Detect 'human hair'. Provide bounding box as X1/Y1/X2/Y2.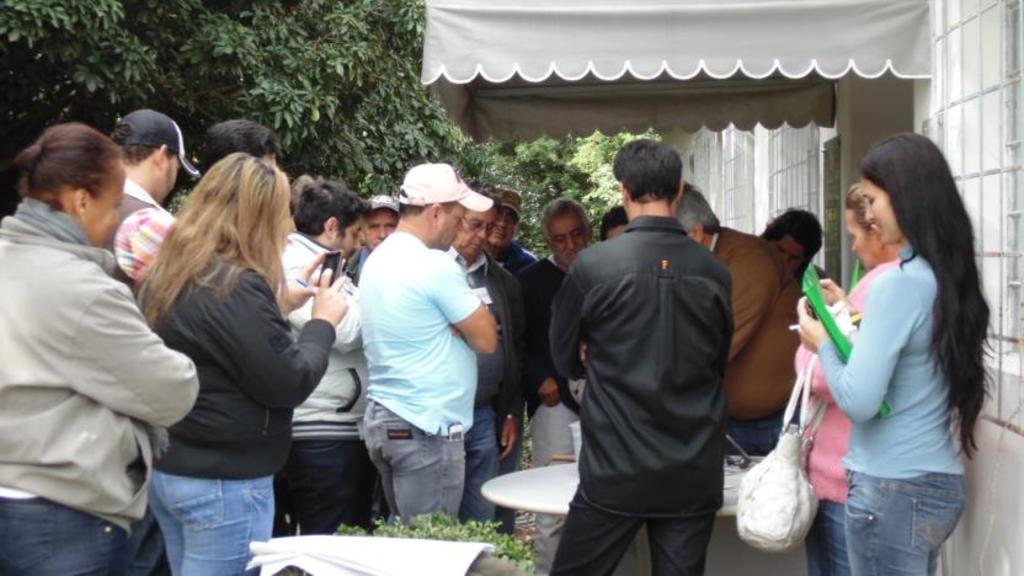
763/207/826/254.
